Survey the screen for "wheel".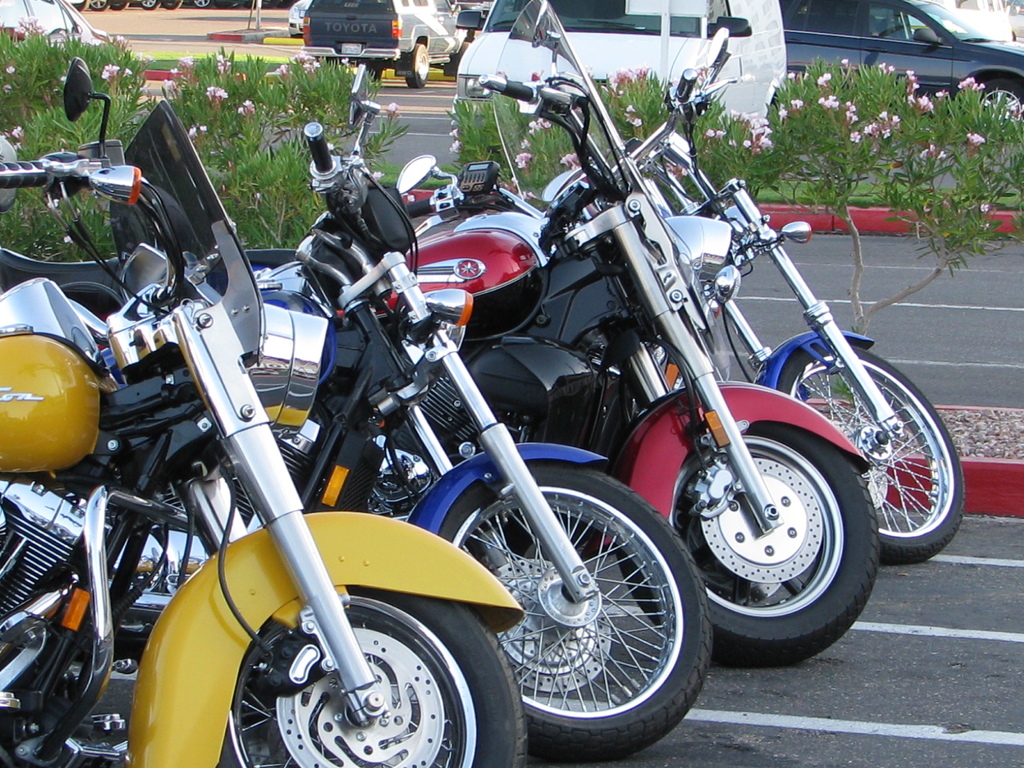
Survey found: BBox(140, 0, 158, 10).
